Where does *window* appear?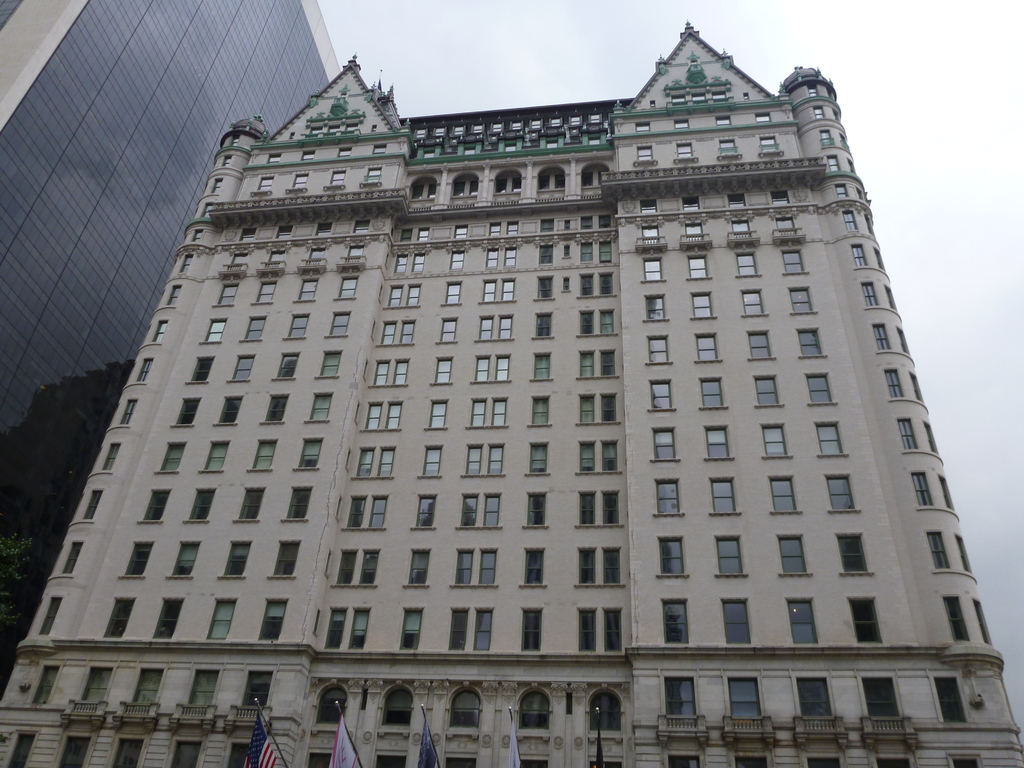
Appears at pyautogui.locateOnScreen(806, 375, 836, 404).
